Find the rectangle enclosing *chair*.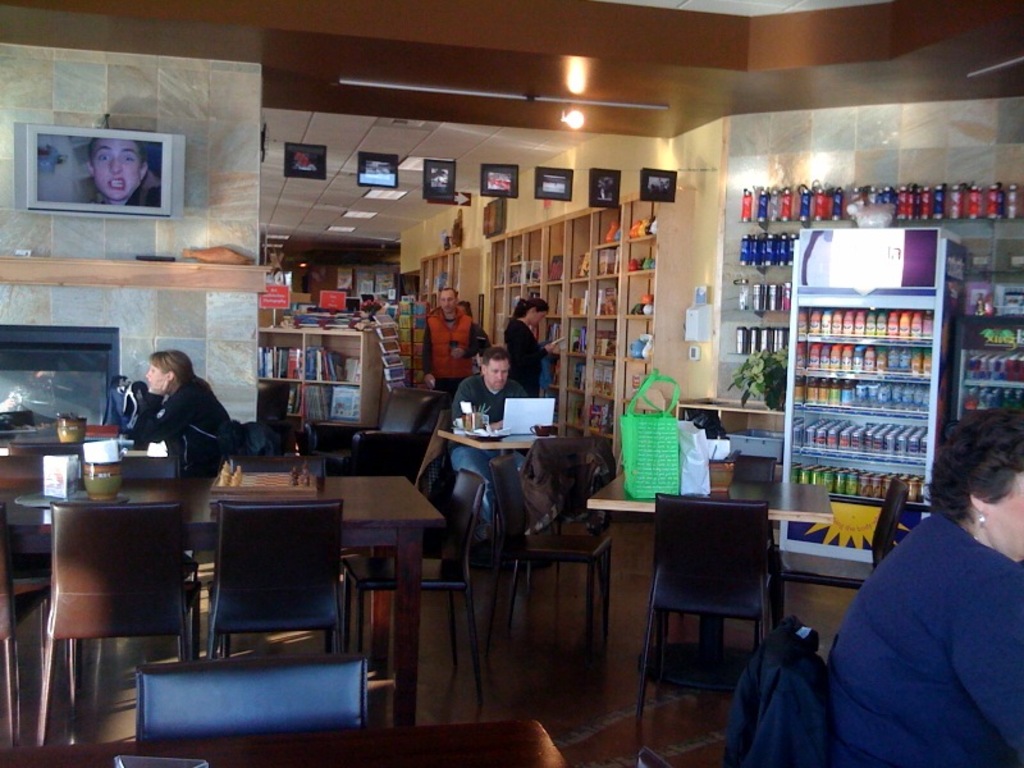
Rect(133, 644, 370, 737).
